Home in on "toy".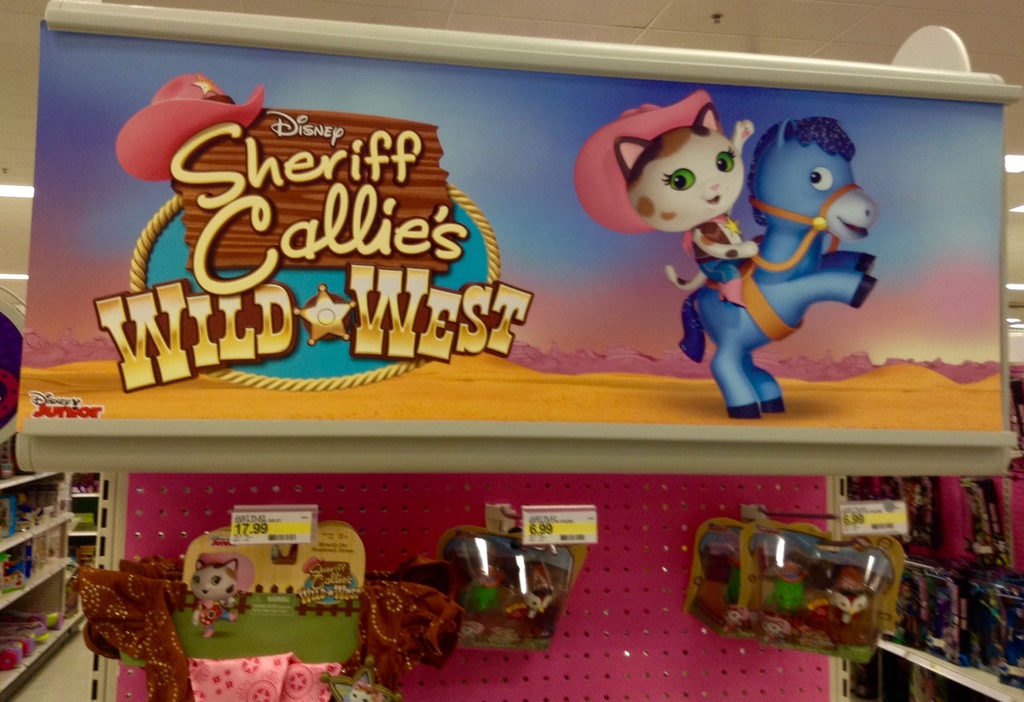
Homed in at <region>203, 555, 255, 633</region>.
